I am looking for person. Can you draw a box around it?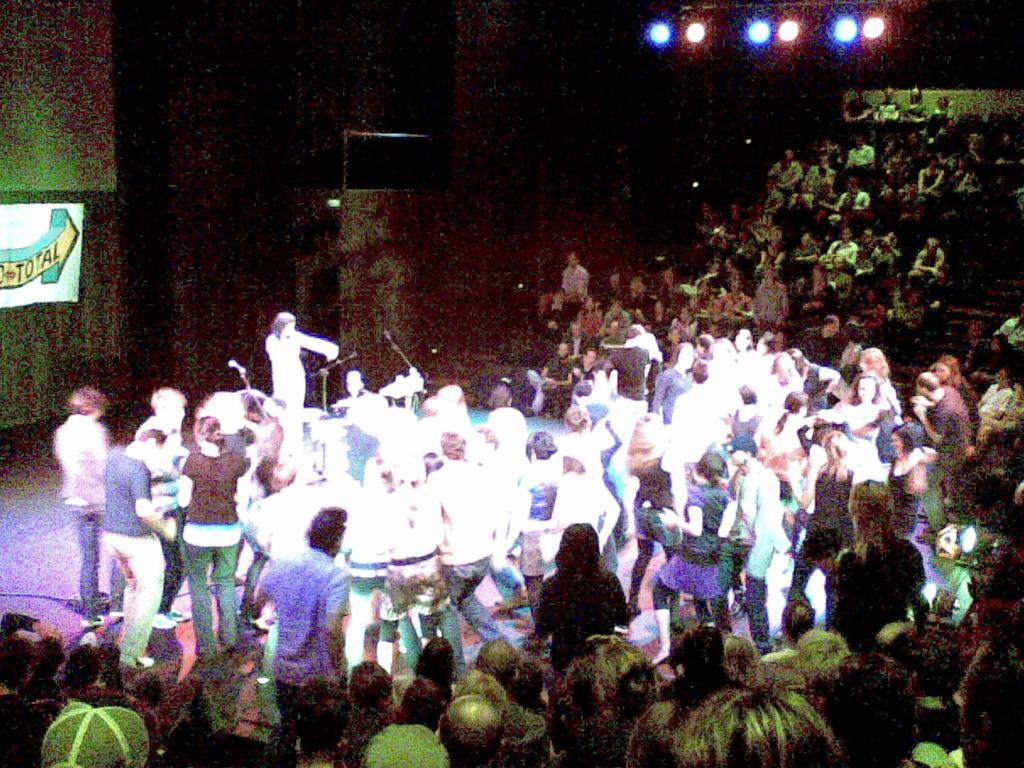
Sure, the bounding box is crop(756, 271, 785, 328).
